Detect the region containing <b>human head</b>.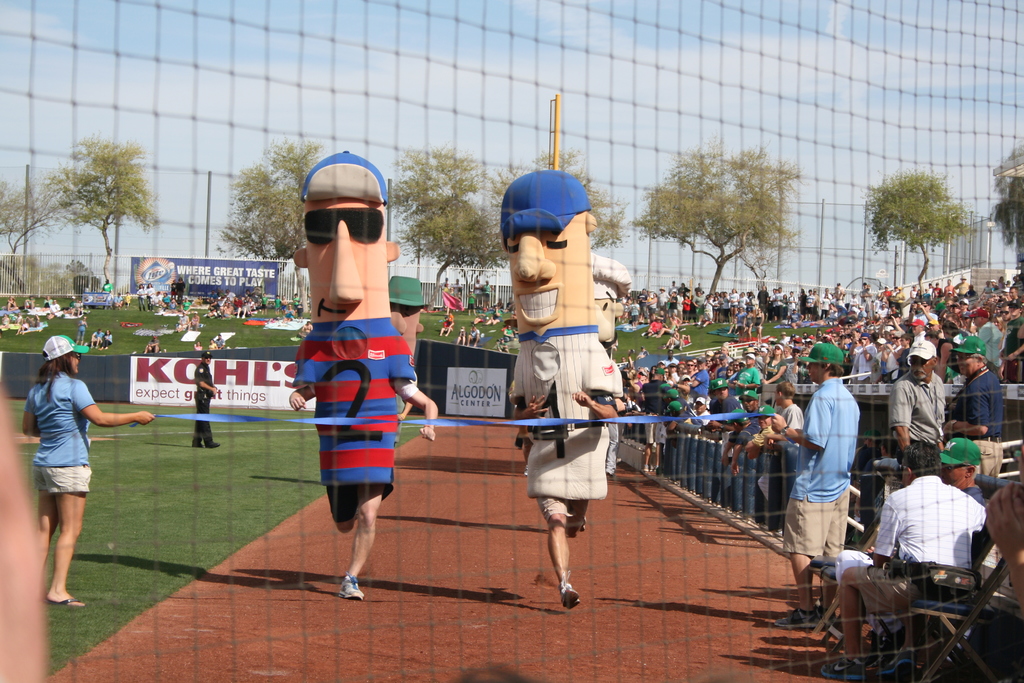
select_region(940, 438, 980, 491).
